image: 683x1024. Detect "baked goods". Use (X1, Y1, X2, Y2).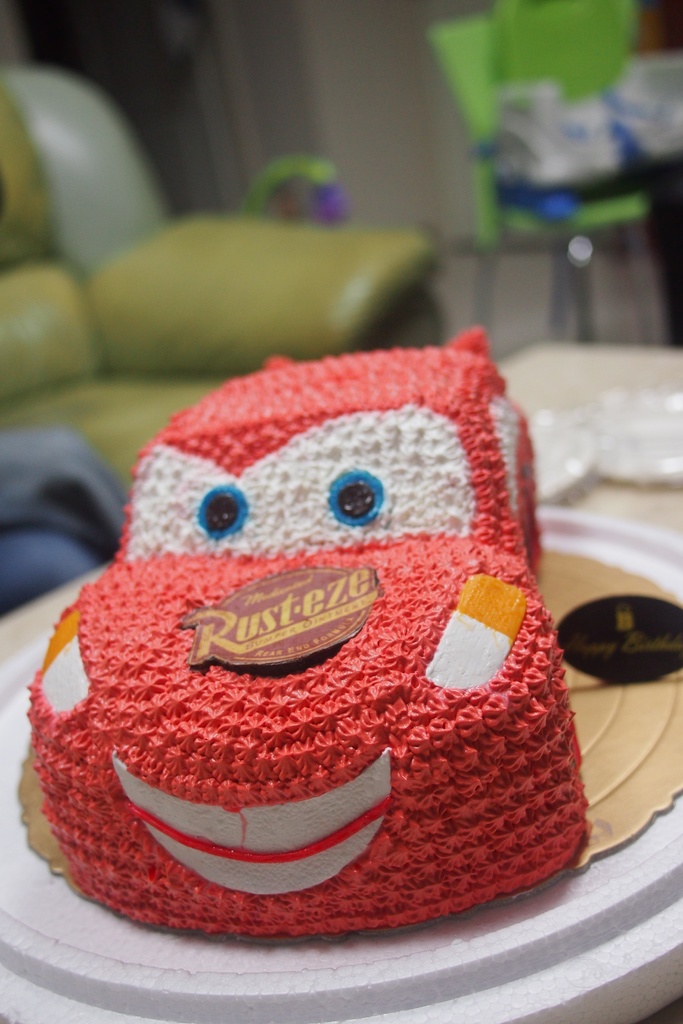
(9, 323, 621, 937).
